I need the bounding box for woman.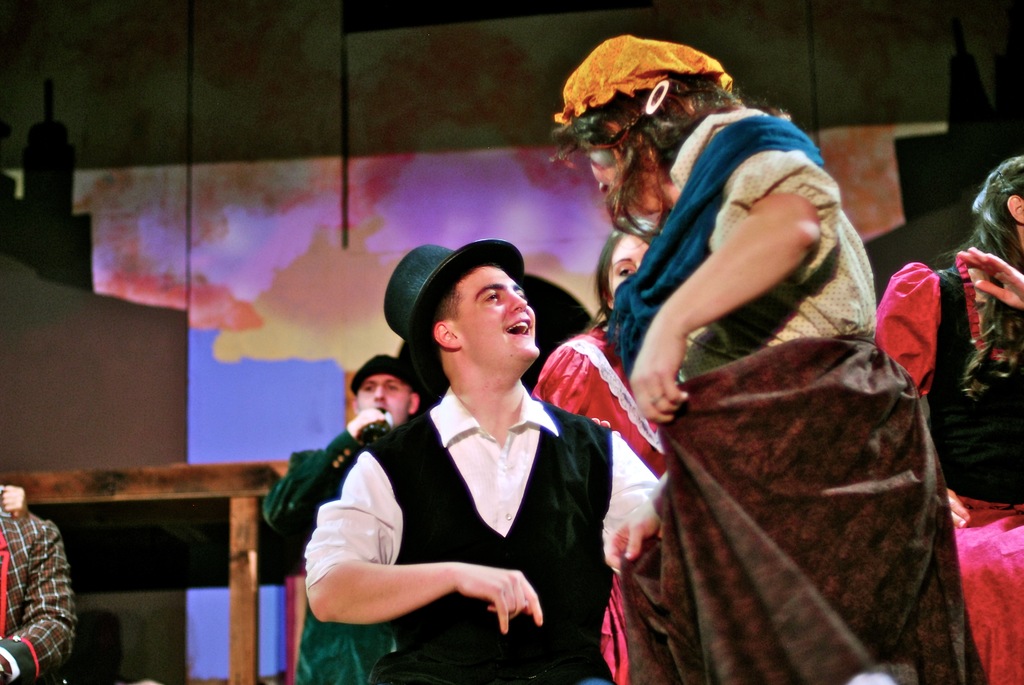
Here it is: x1=556 y1=33 x2=983 y2=684.
